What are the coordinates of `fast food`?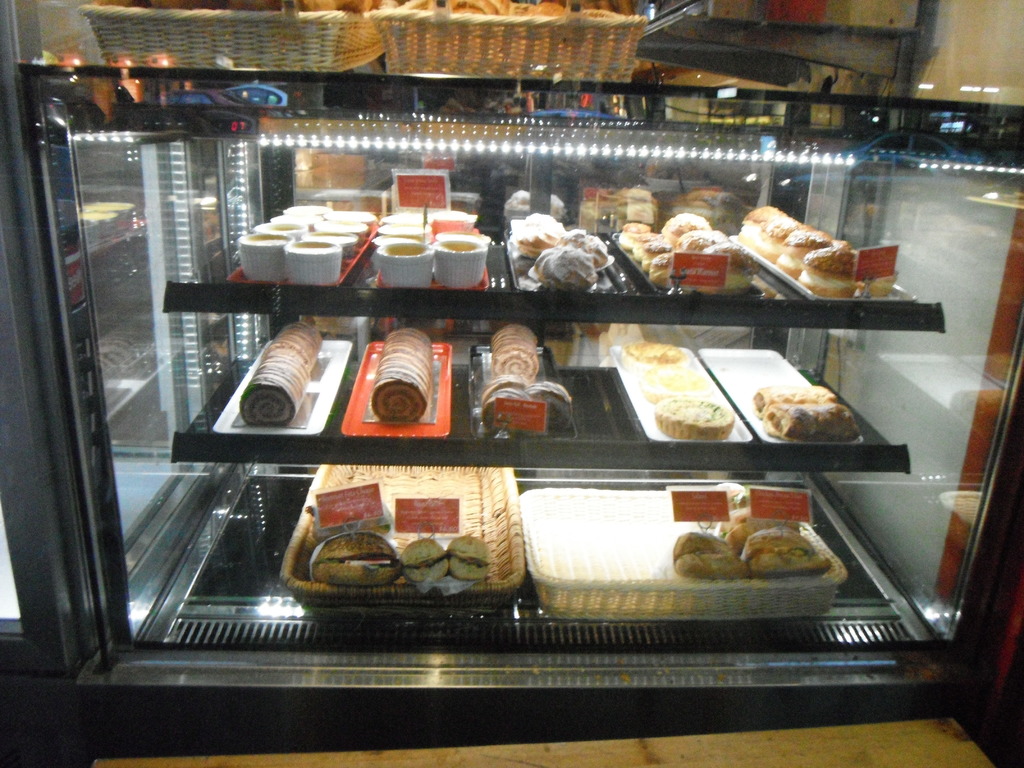
left=399, top=528, right=449, bottom=579.
